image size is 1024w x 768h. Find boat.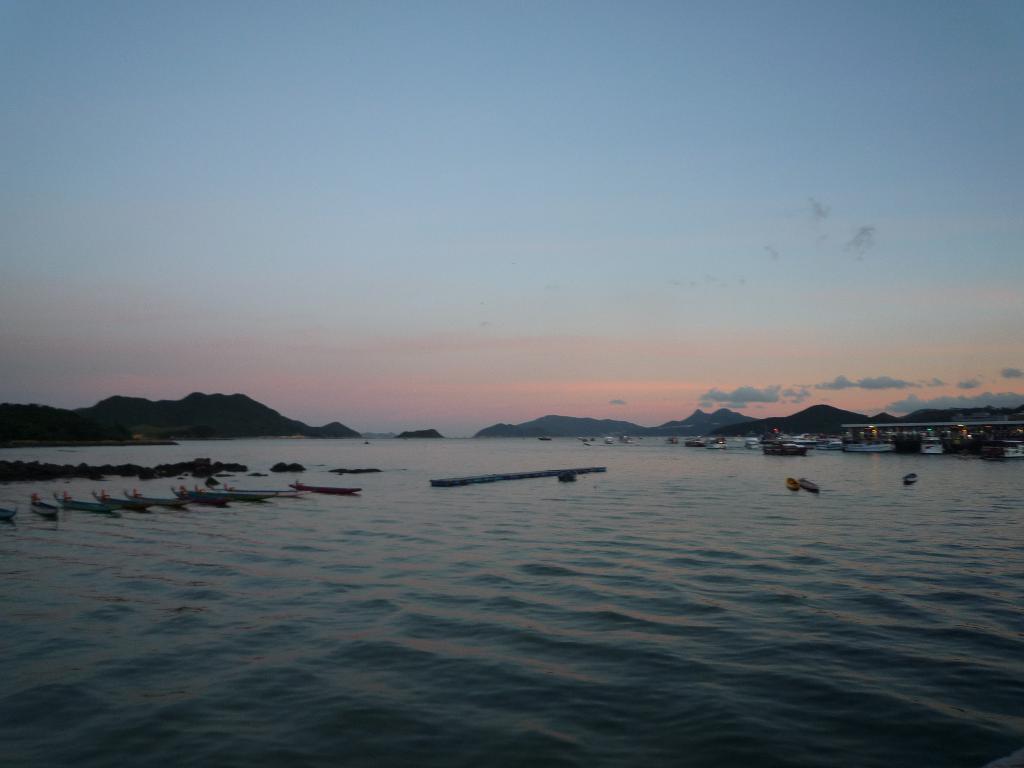
[292,480,364,496].
